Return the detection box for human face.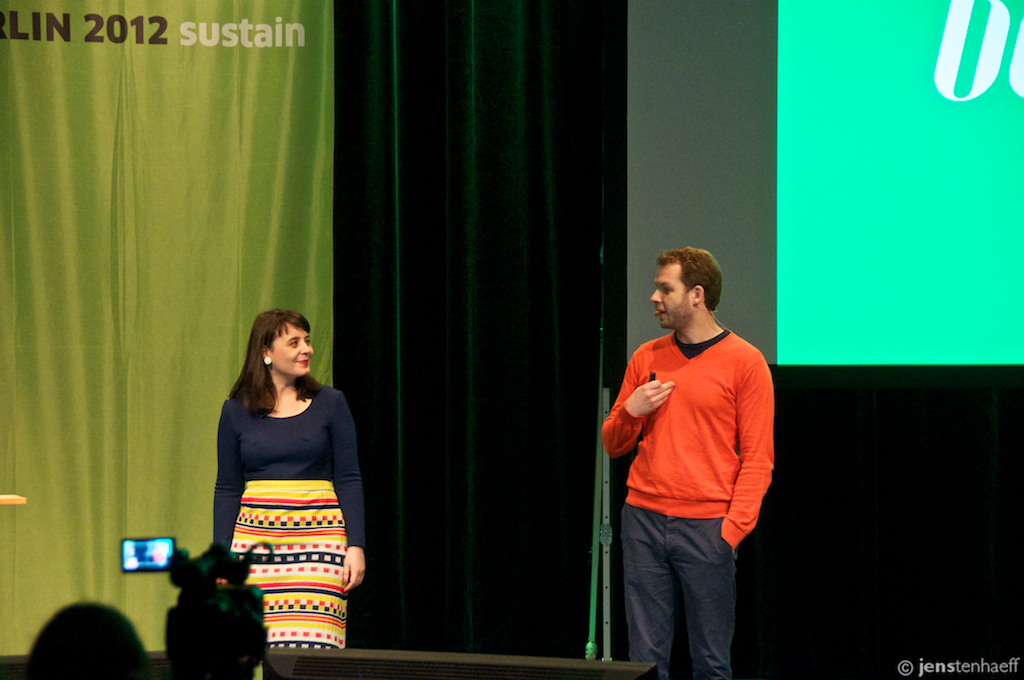
(left=269, top=321, right=314, bottom=379).
